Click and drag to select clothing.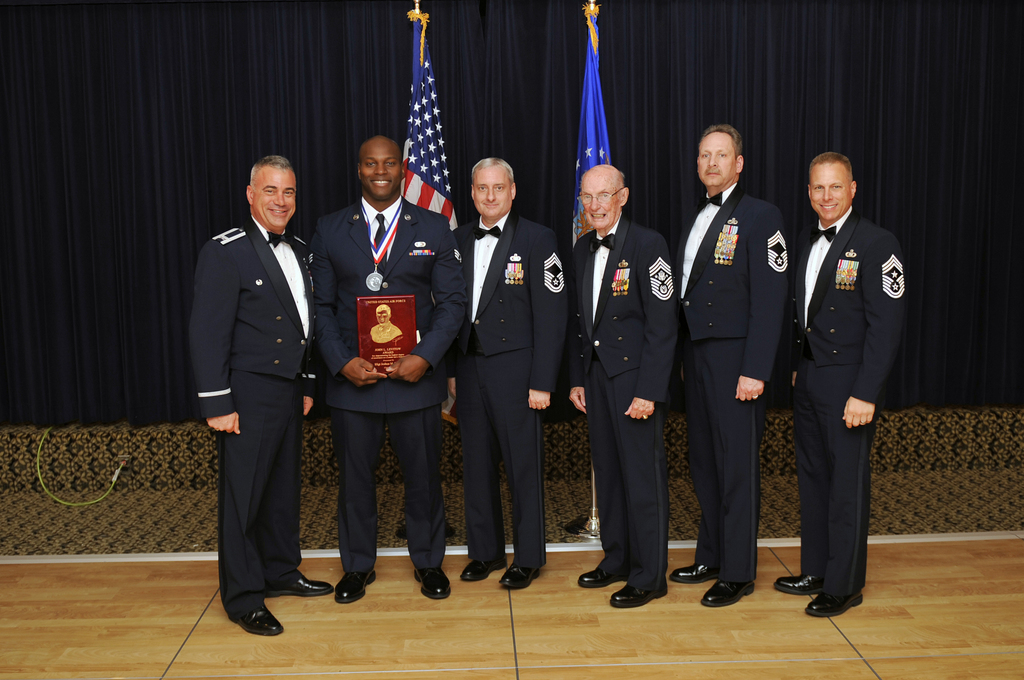
Selection: bbox=(775, 163, 910, 607).
